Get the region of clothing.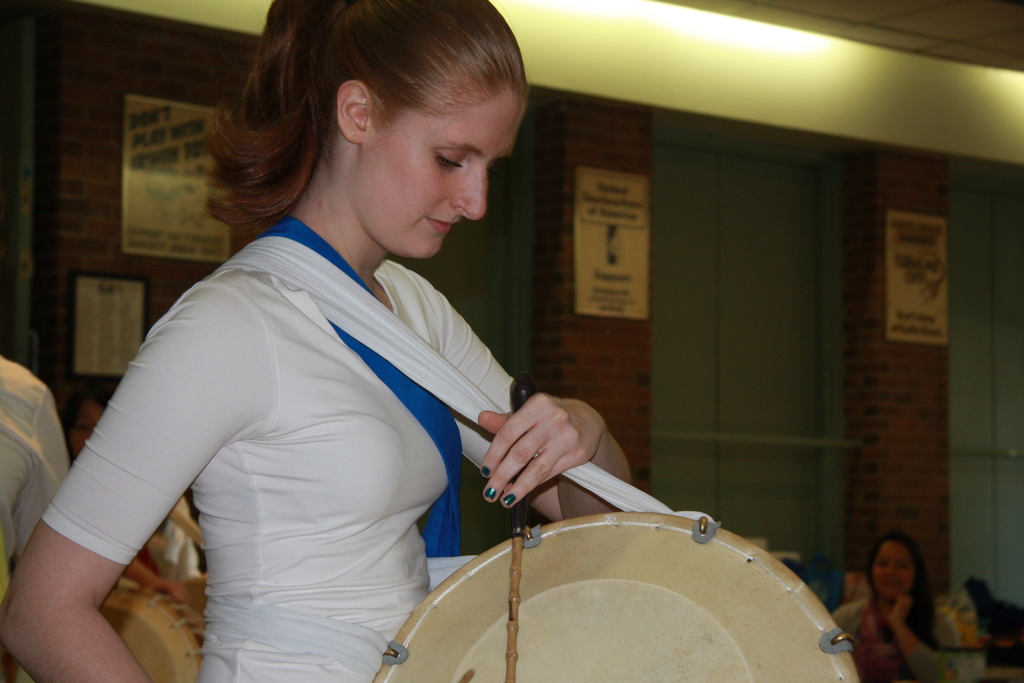
l=40, t=215, r=515, b=682.
